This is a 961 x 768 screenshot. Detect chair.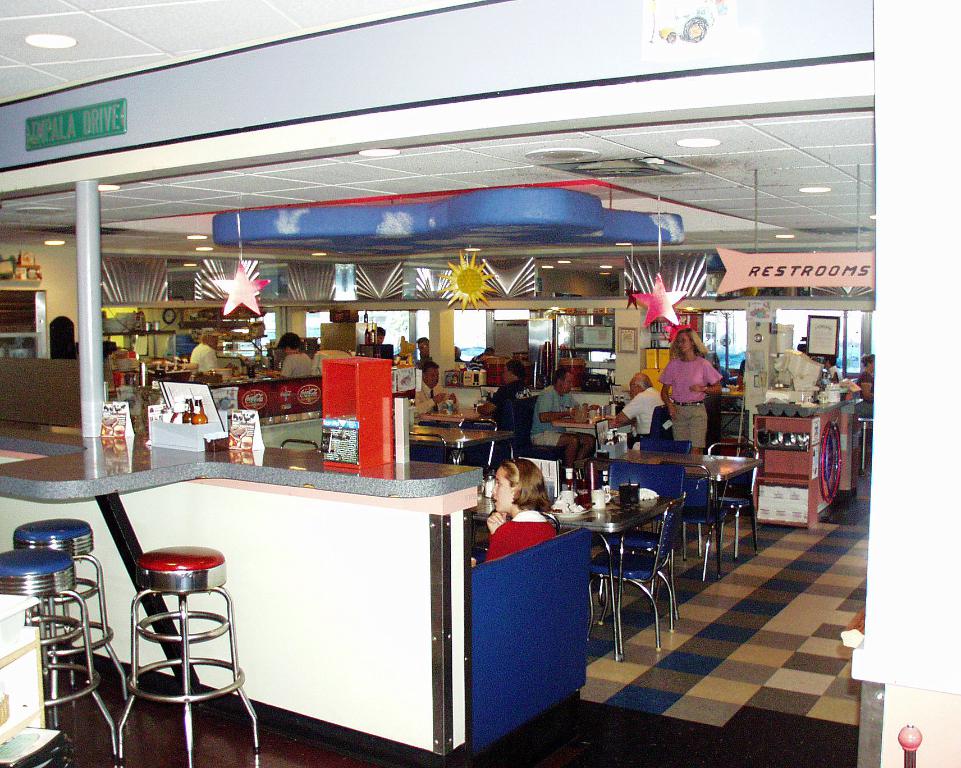
Rect(638, 437, 687, 454).
